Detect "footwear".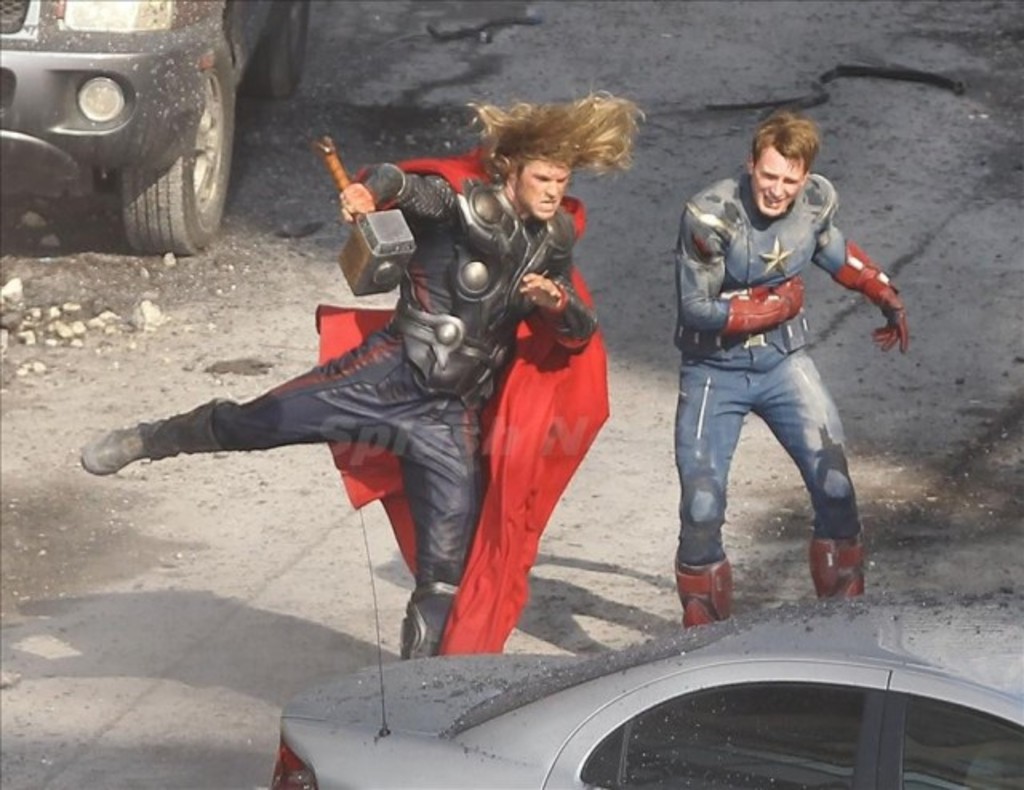
Detected at detection(390, 579, 462, 659).
